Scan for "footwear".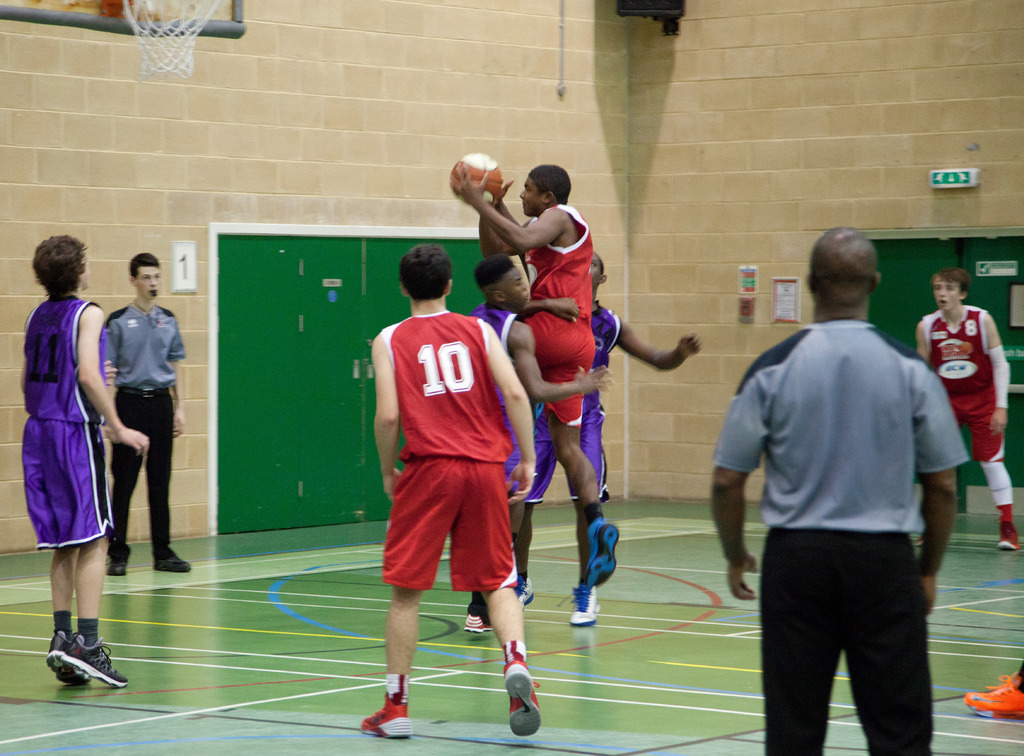
Scan result: 502 667 542 735.
